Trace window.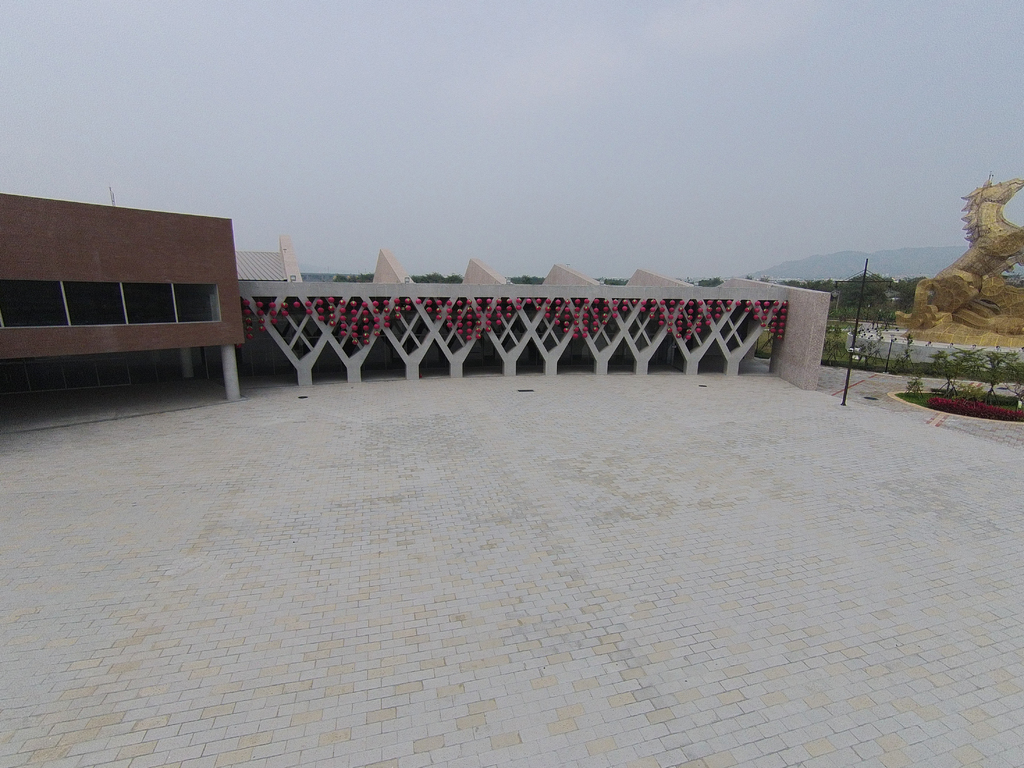
Traced to (left=127, top=284, right=180, bottom=323).
